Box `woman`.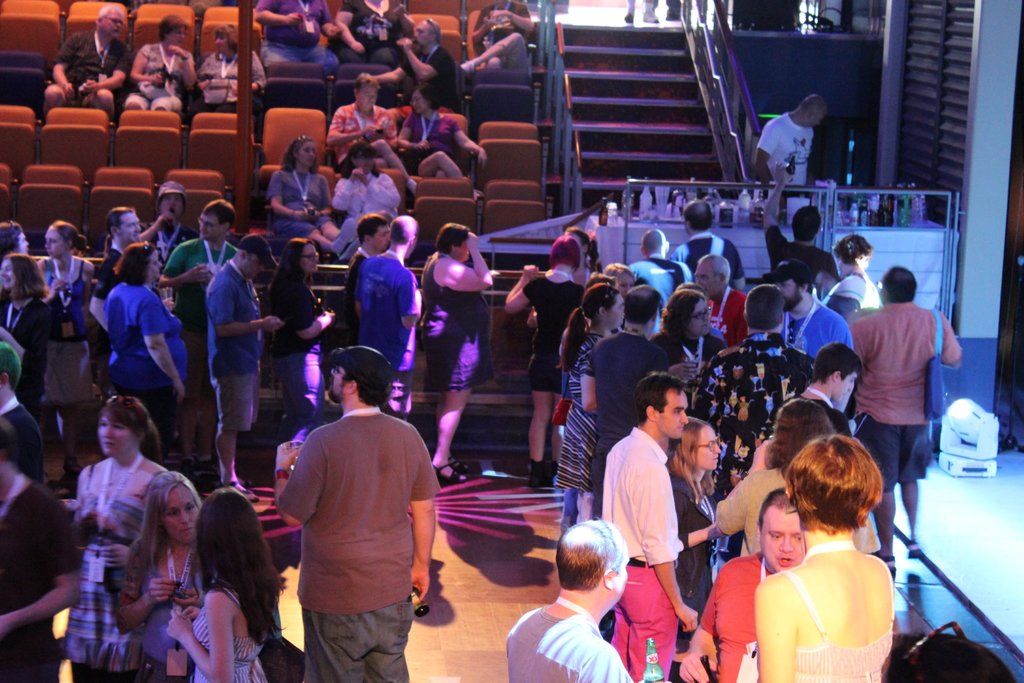
(x1=167, y1=486, x2=288, y2=682).
